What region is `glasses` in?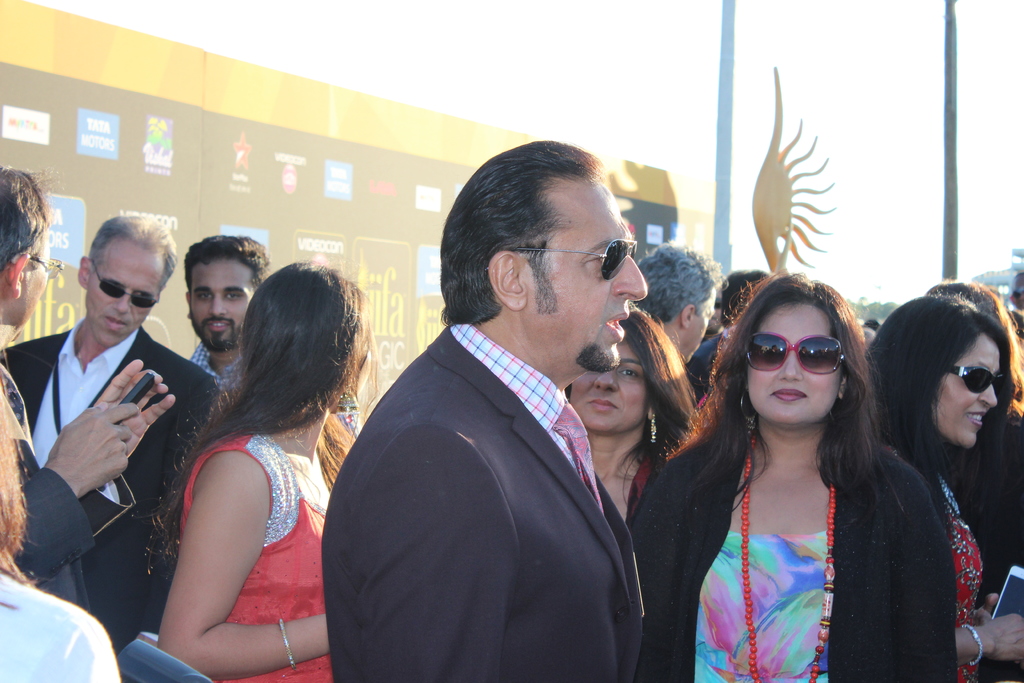
BBox(950, 363, 1013, 400).
